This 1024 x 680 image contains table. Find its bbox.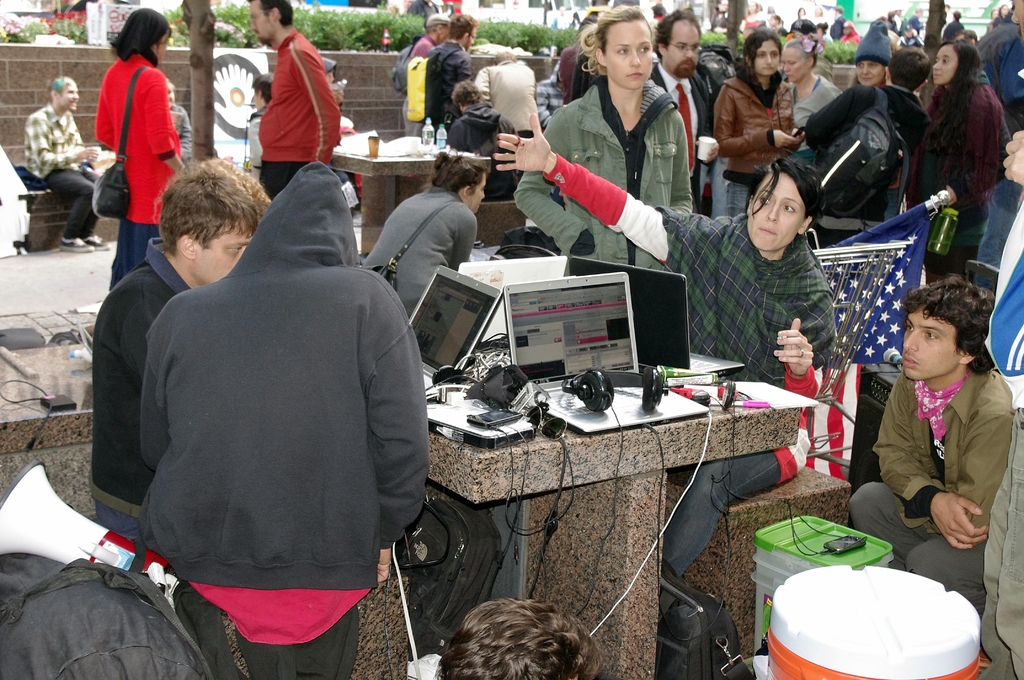
[left=422, top=359, right=797, bottom=669].
